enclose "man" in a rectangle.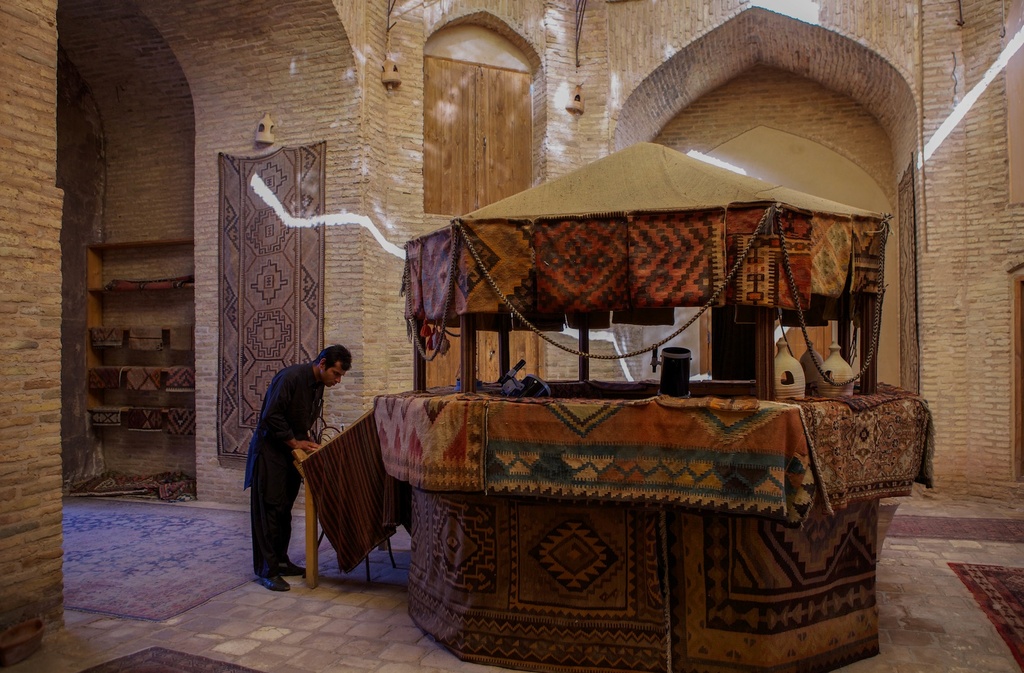
236,348,339,594.
